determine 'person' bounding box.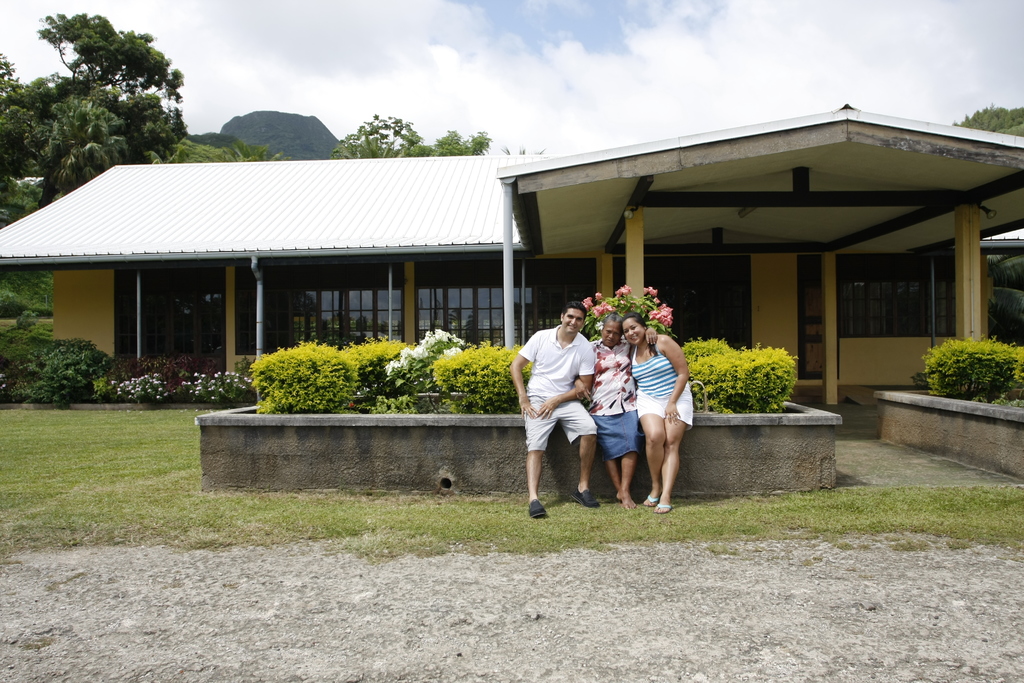
Determined: (630,308,691,513).
